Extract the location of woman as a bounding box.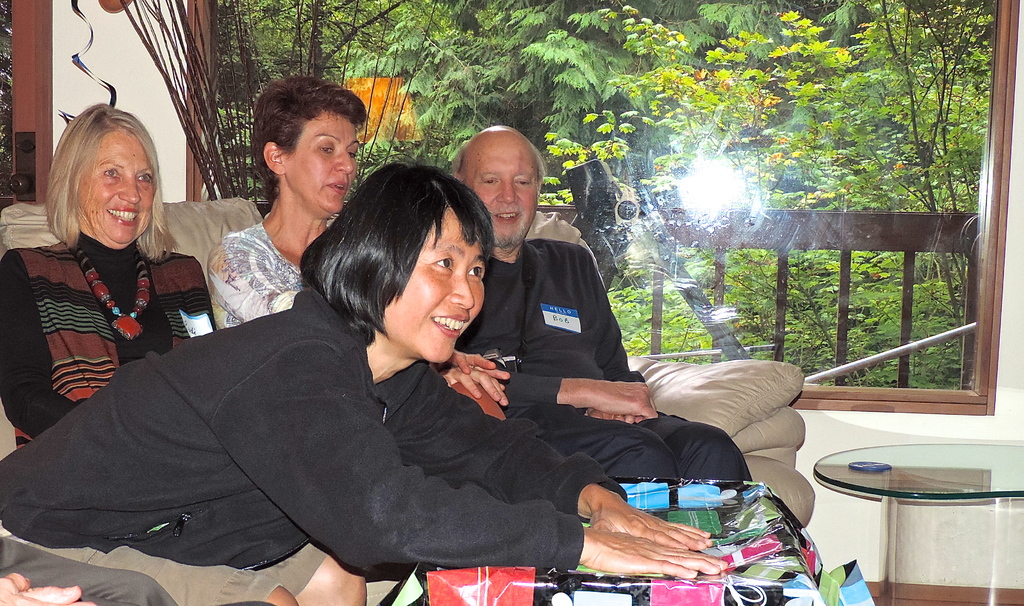
BBox(26, 136, 189, 425).
